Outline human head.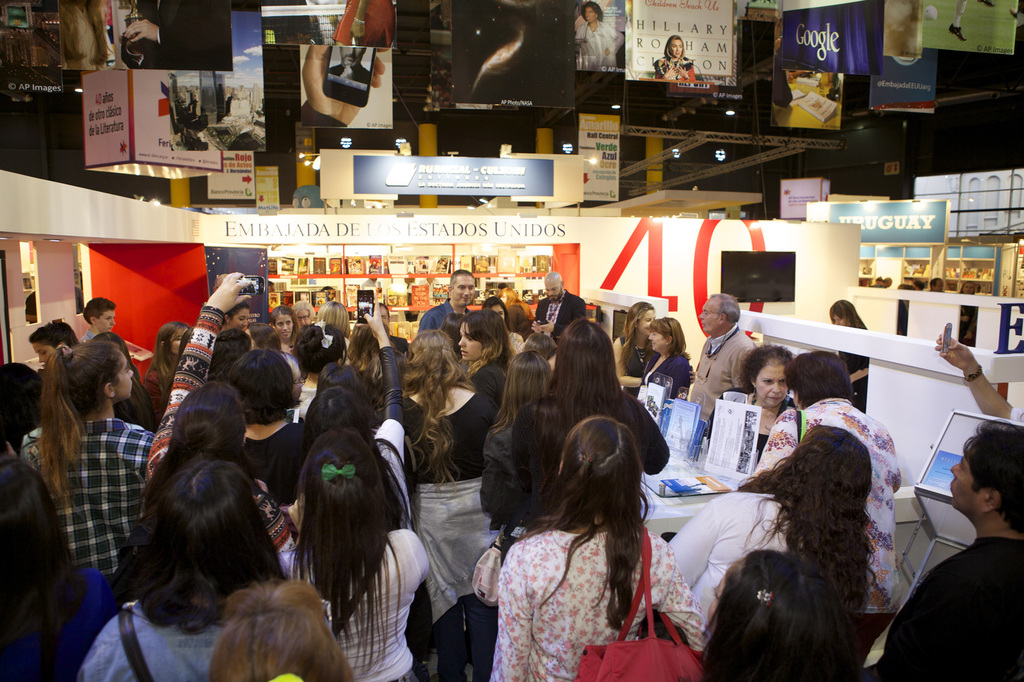
Outline: bbox(646, 316, 685, 353).
